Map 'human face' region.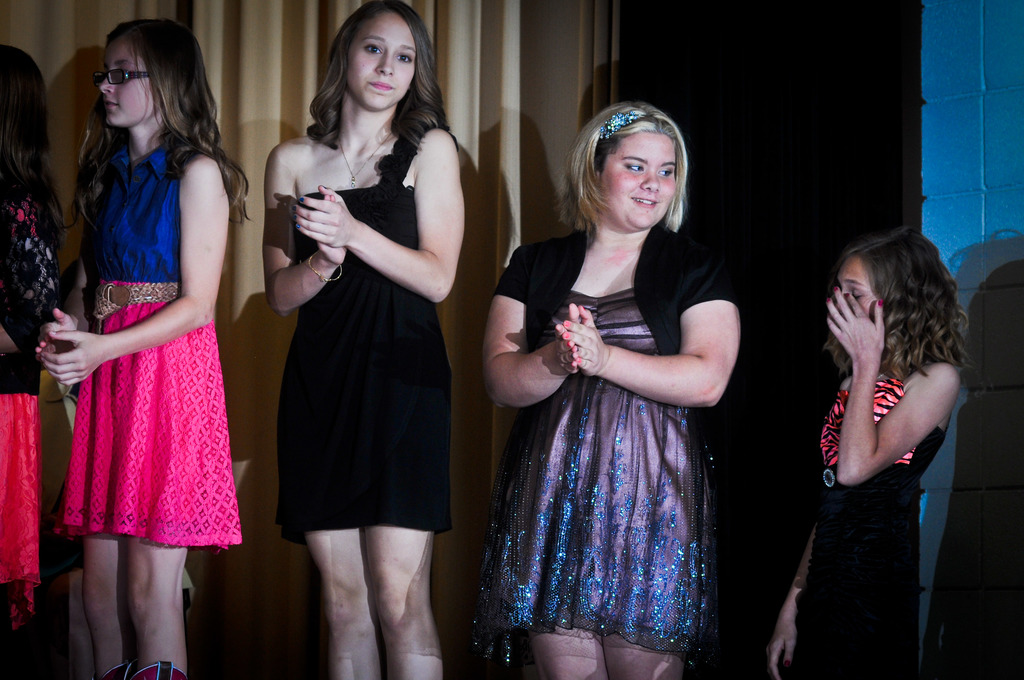
Mapped to {"left": 836, "top": 259, "right": 878, "bottom": 320}.
